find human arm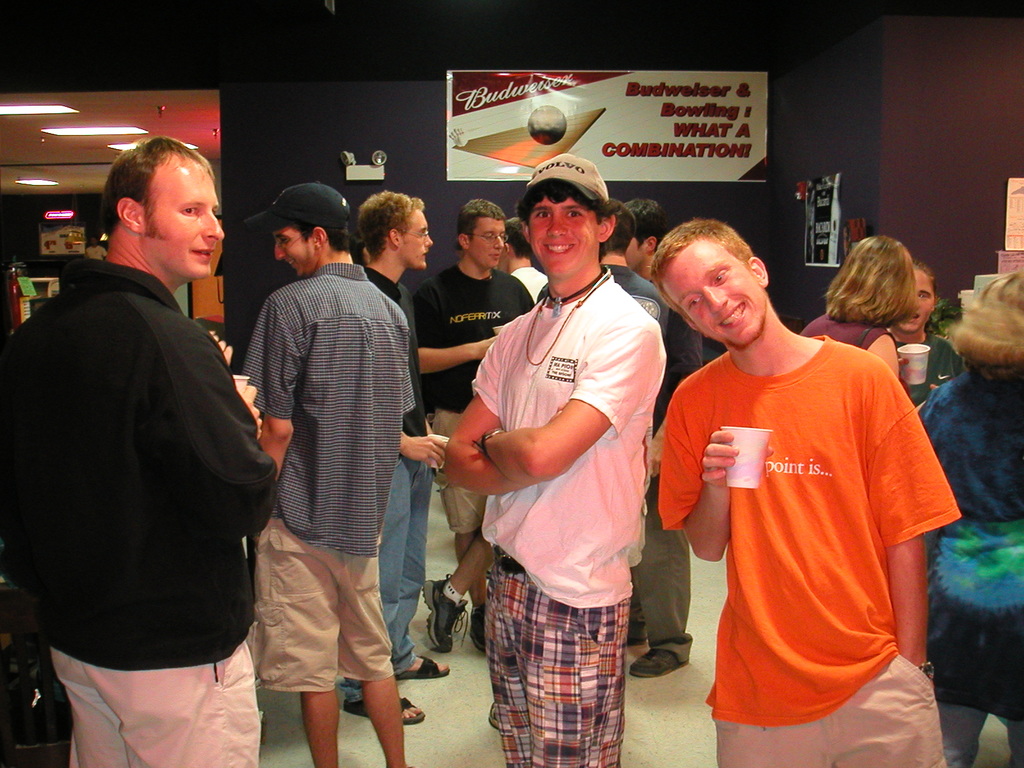
(left=680, top=434, right=769, bottom=564)
